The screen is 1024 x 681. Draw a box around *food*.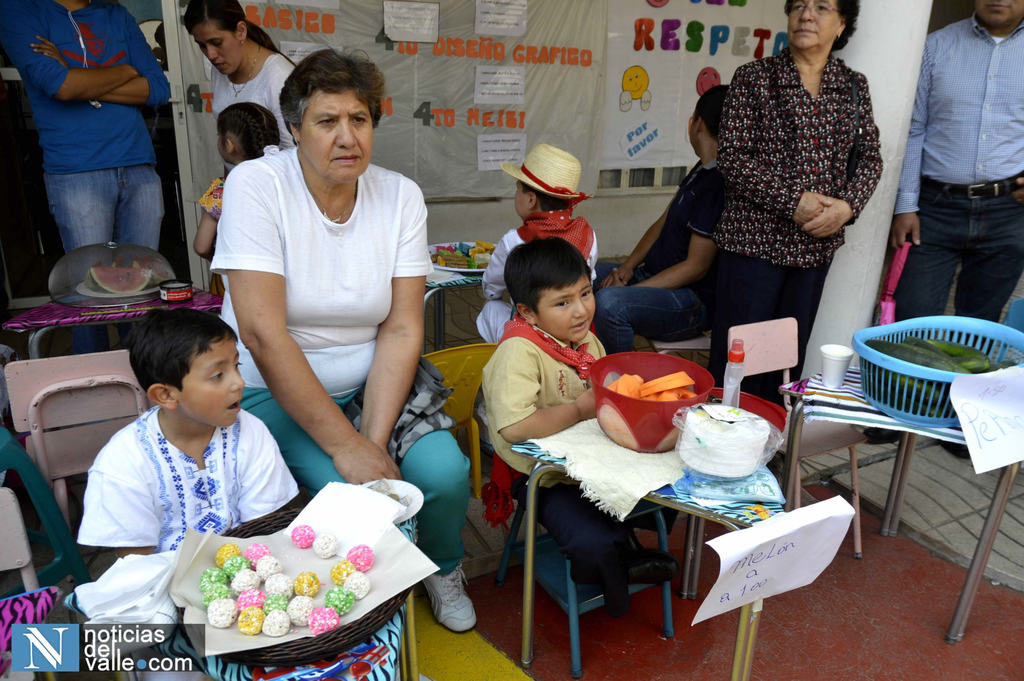
select_region(183, 512, 381, 625).
